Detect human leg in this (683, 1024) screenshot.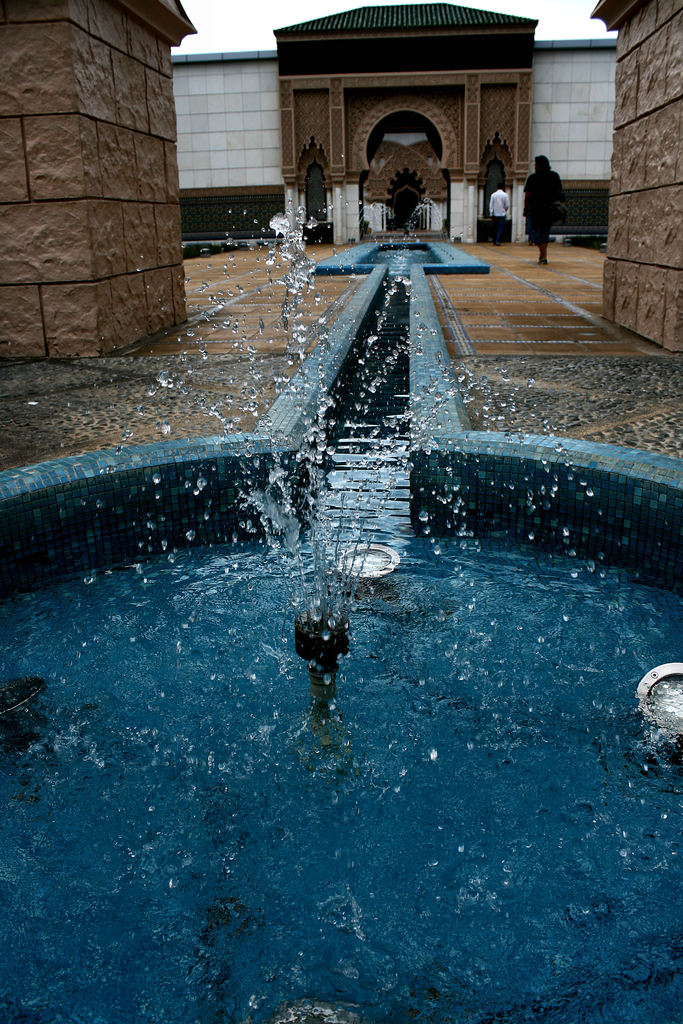
Detection: <region>532, 220, 547, 265</region>.
